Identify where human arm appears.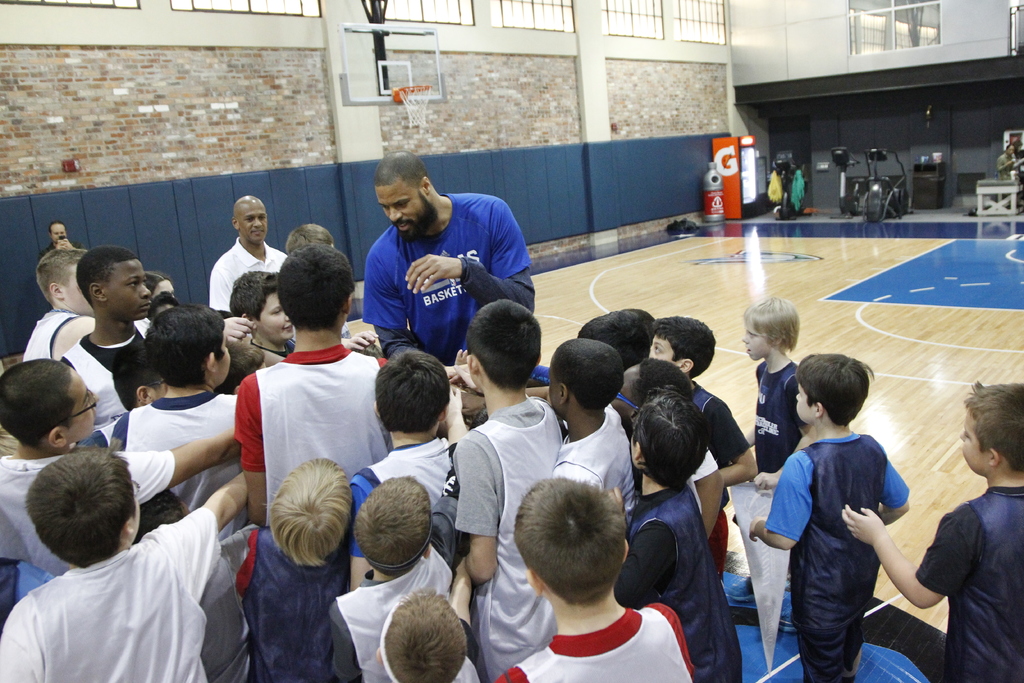
Appears at 207, 270, 231, 309.
